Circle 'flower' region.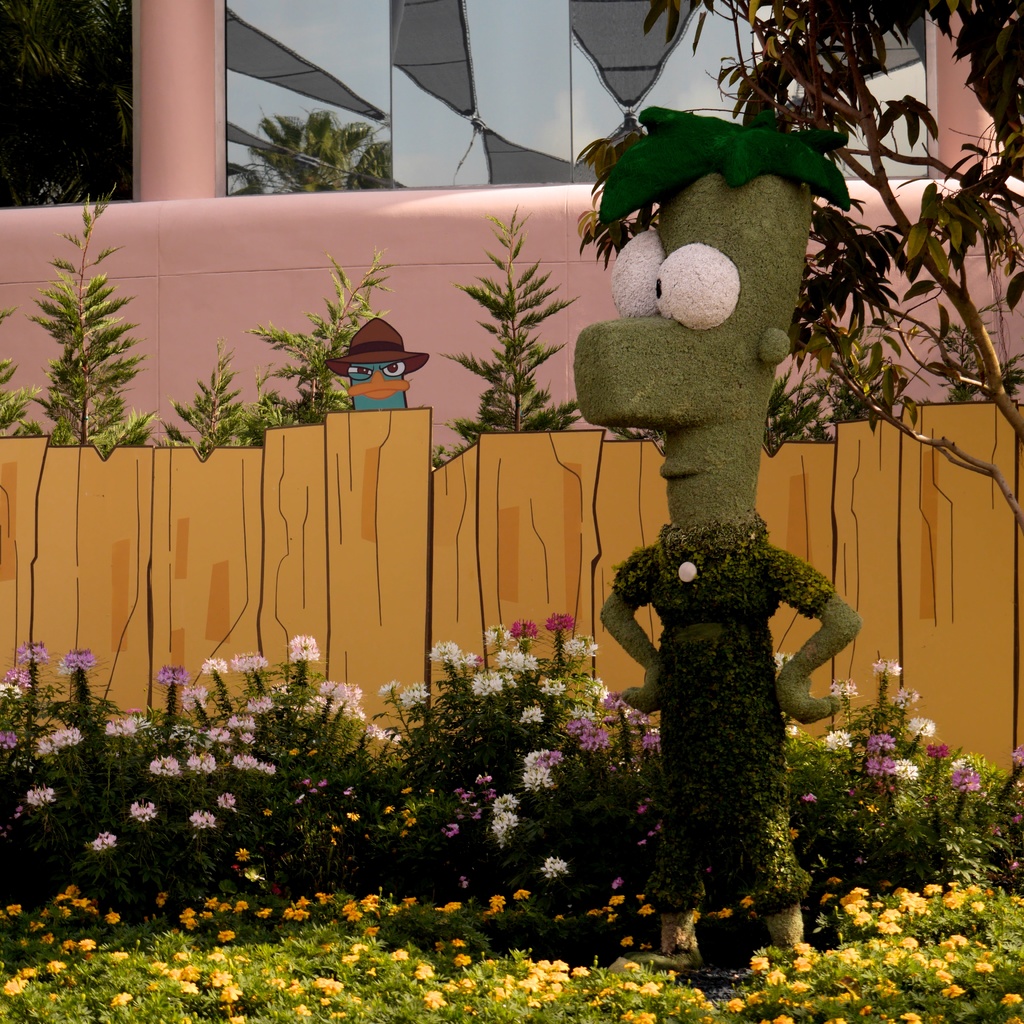
Region: l=613, t=876, r=623, b=890.
